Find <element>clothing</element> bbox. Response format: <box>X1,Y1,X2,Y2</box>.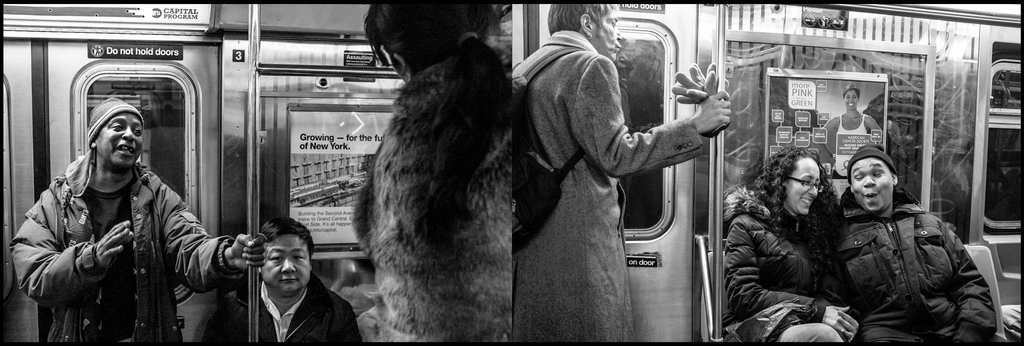
<box>721,201,858,345</box>.
